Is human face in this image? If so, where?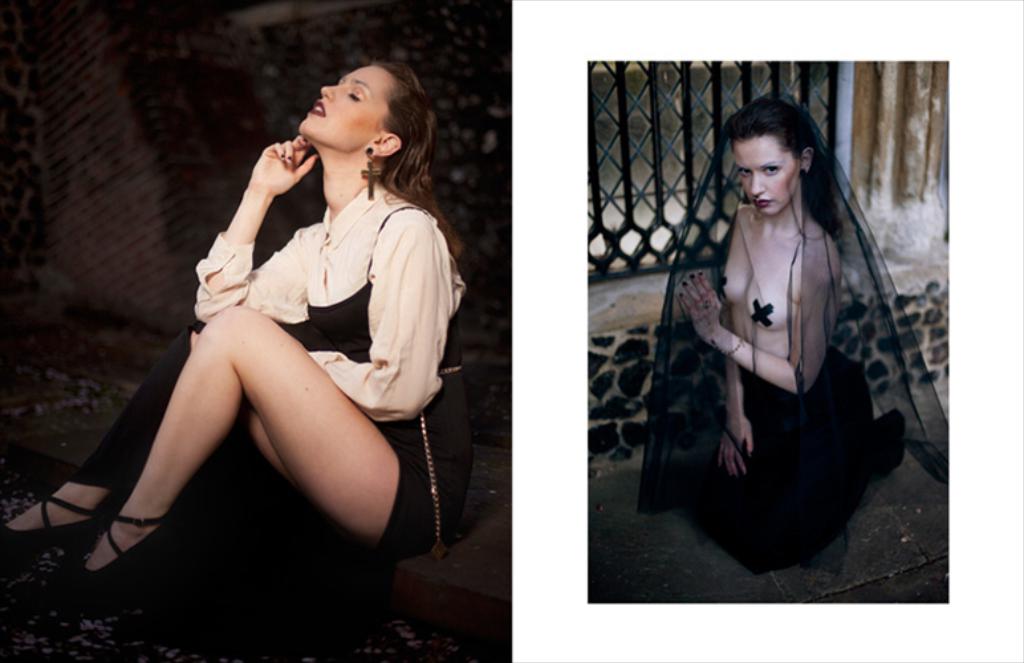
Yes, at [left=298, top=69, right=375, bottom=152].
